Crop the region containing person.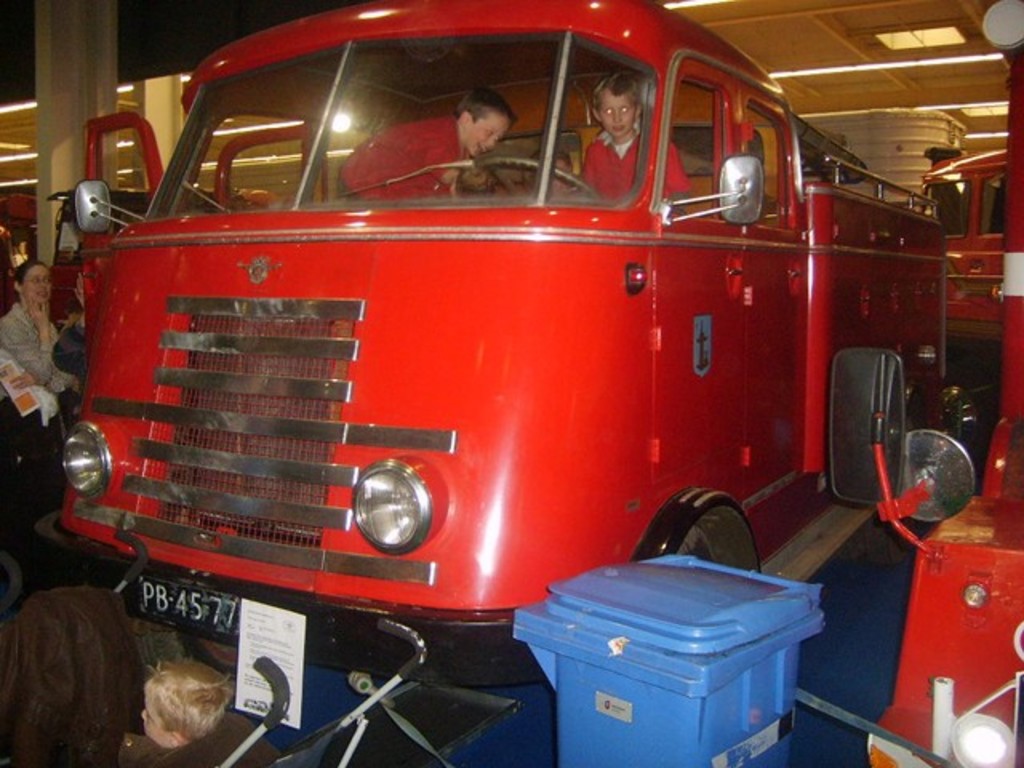
Crop region: BBox(112, 656, 258, 766).
